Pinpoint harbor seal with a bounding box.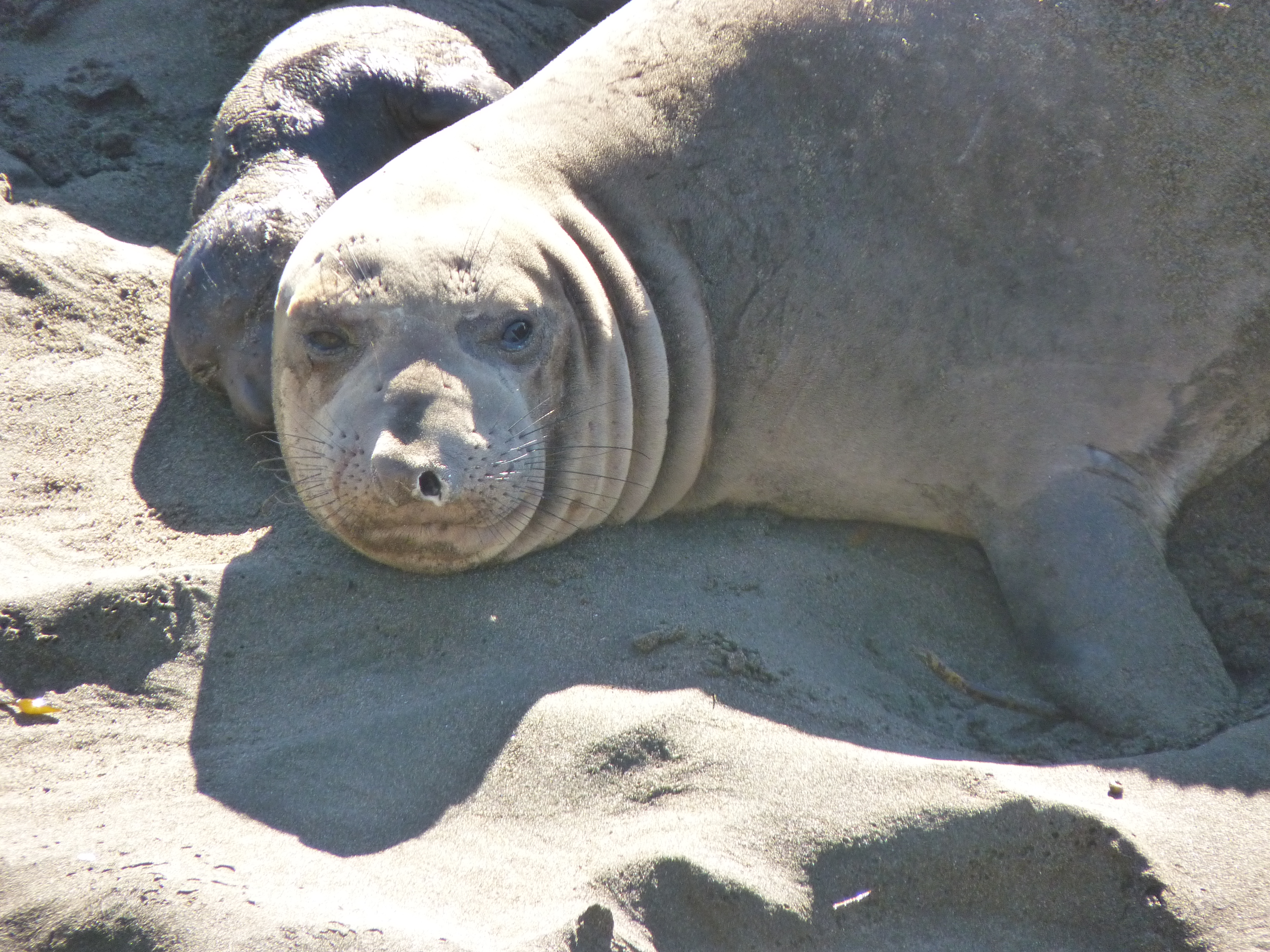
<bbox>73, 0, 403, 236</bbox>.
